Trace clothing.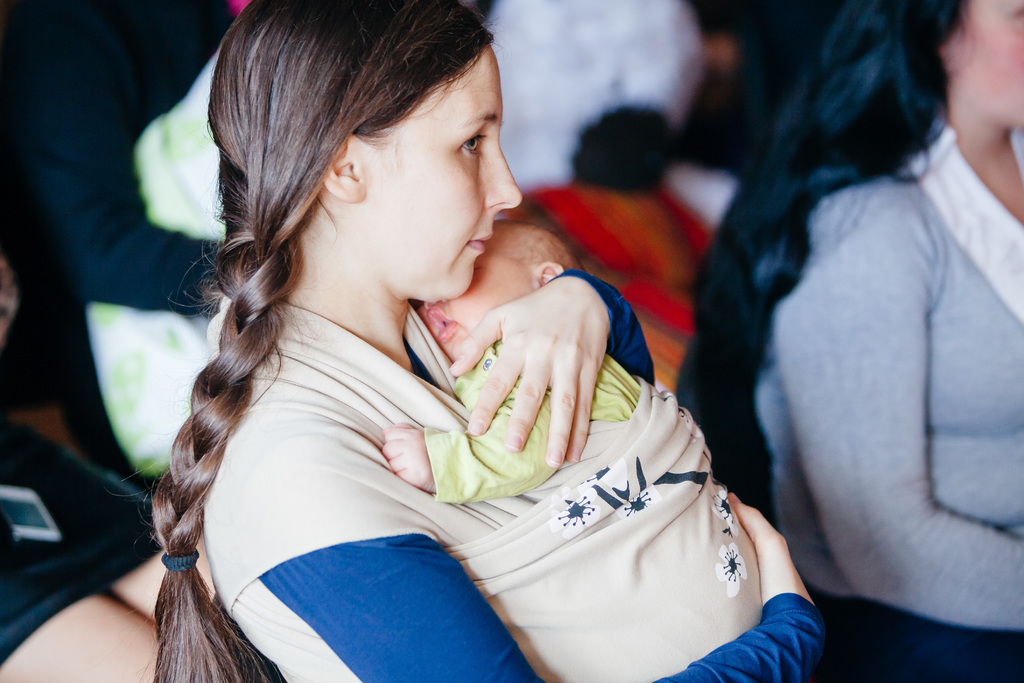
Traced to 734:110:1023:639.
